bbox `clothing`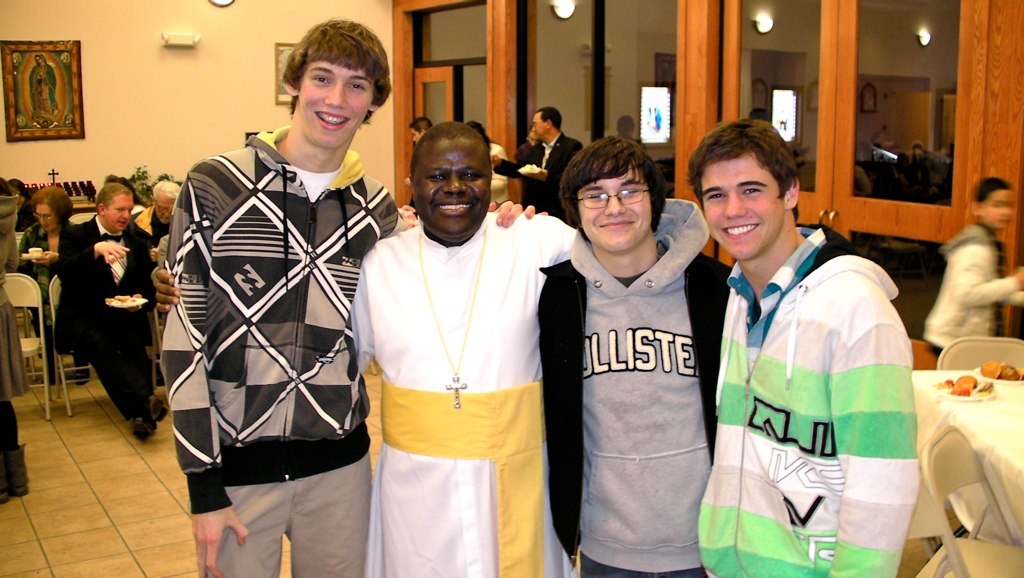
box=[54, 204, 164, 439]
